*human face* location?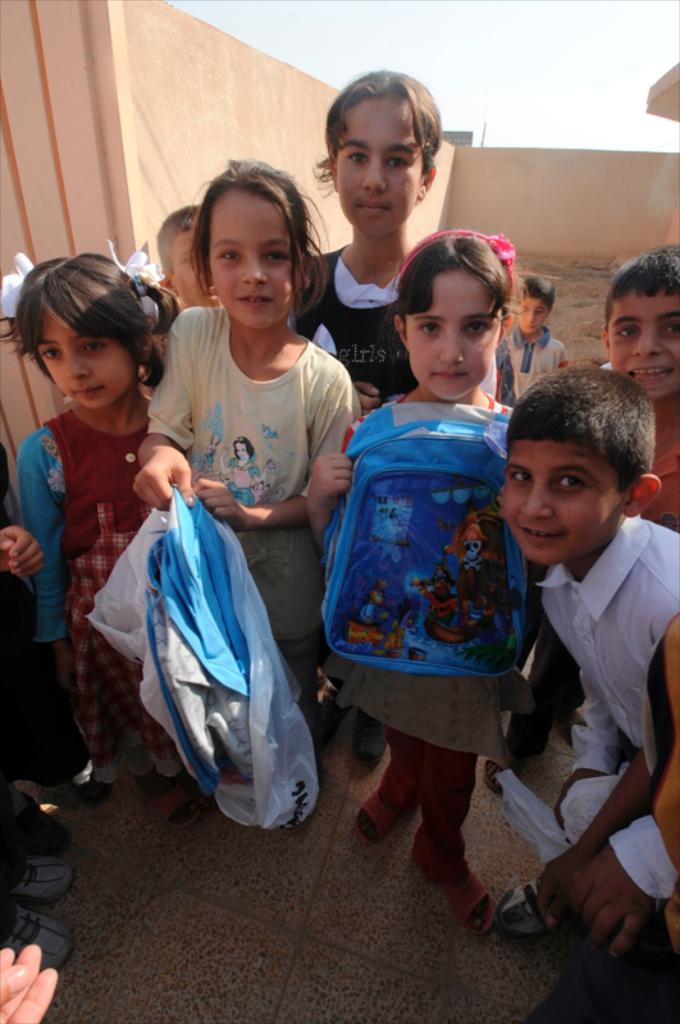
{"left": 512, "top": 291, "right": 548, "bottom": 335}
